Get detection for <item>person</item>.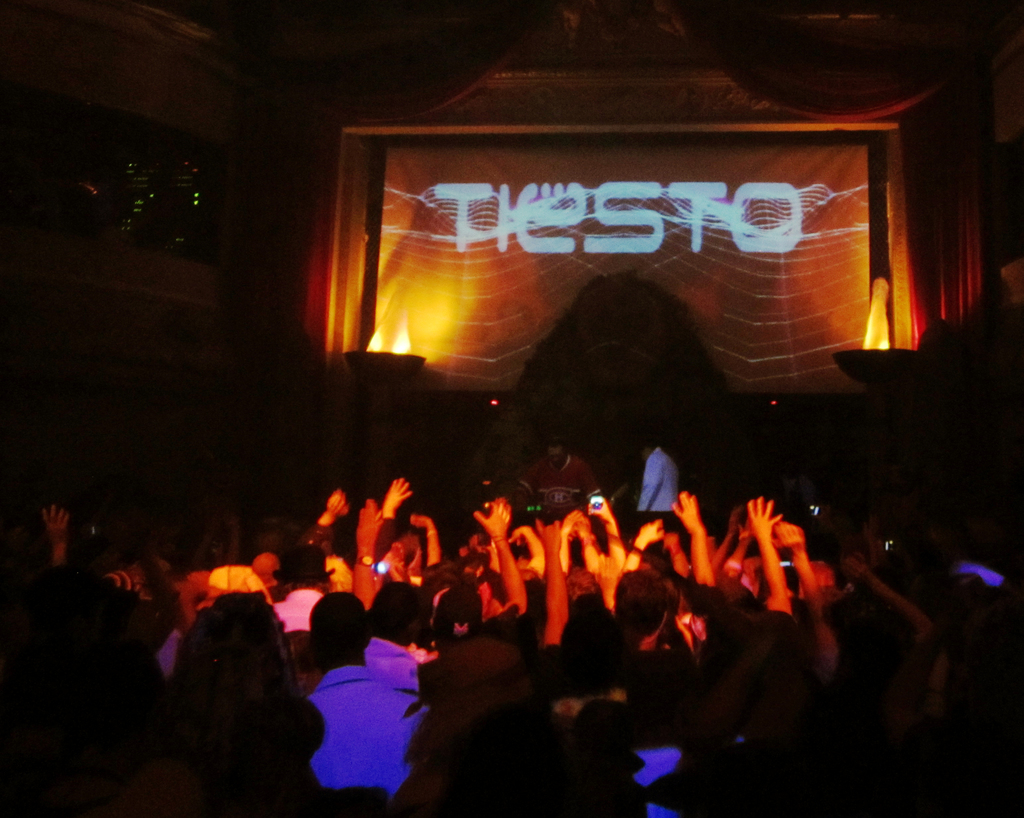
Detection: x1=288, y1=625, x2=423, y2=810.
